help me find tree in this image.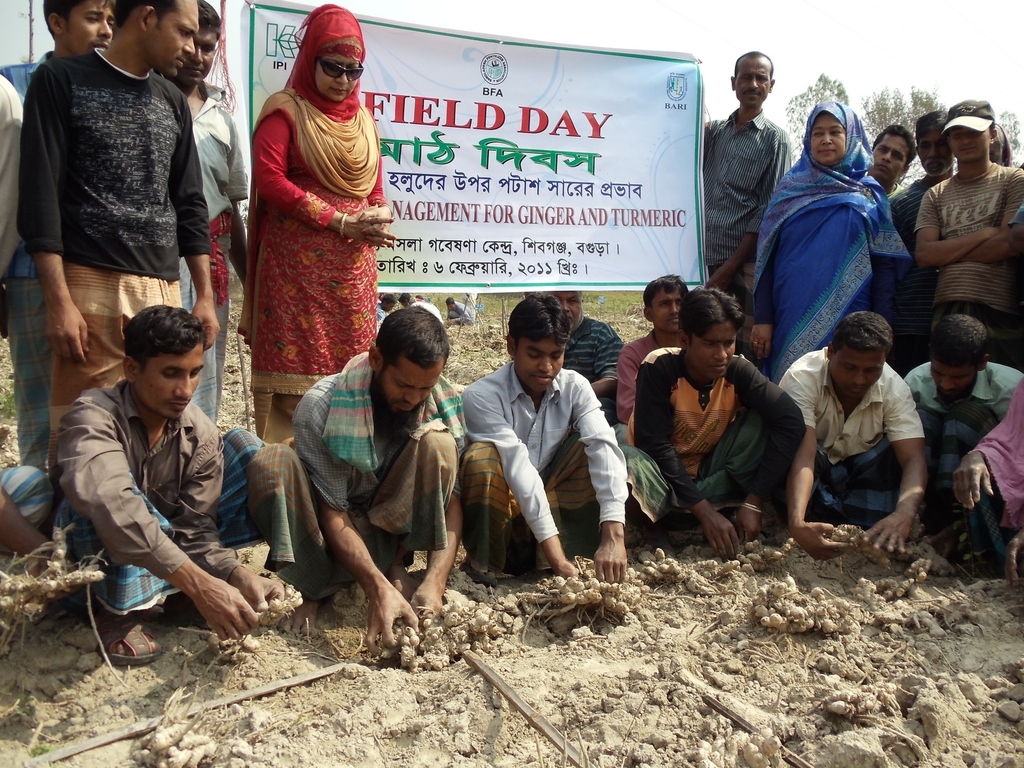
Found it: l=991, t=107, r=1023, b=161.
